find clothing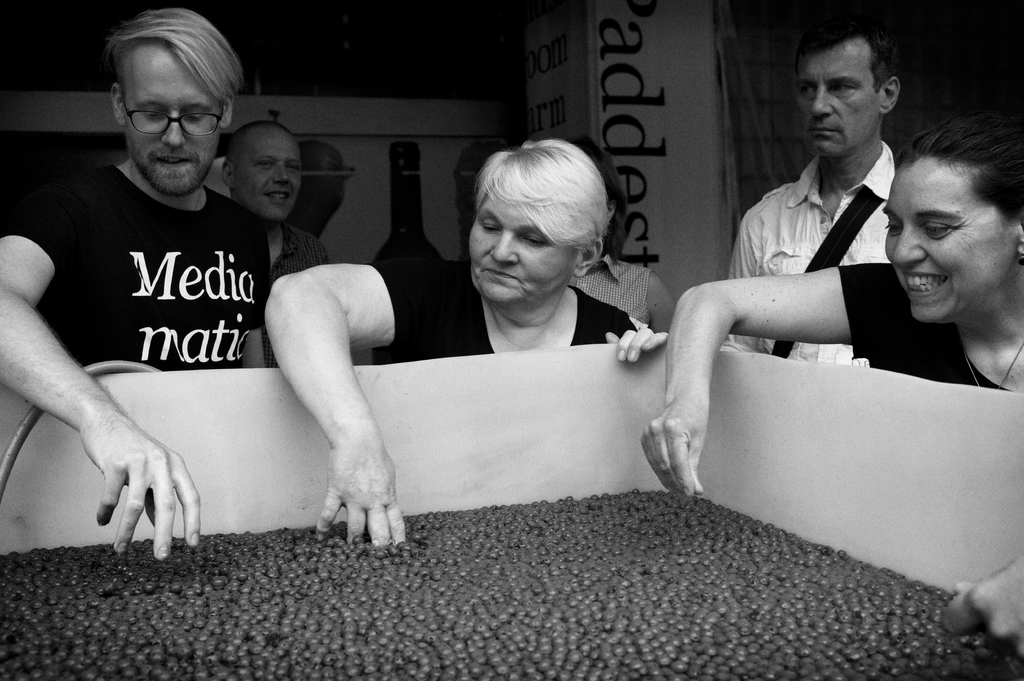
(835, 262, 1009, 392)
